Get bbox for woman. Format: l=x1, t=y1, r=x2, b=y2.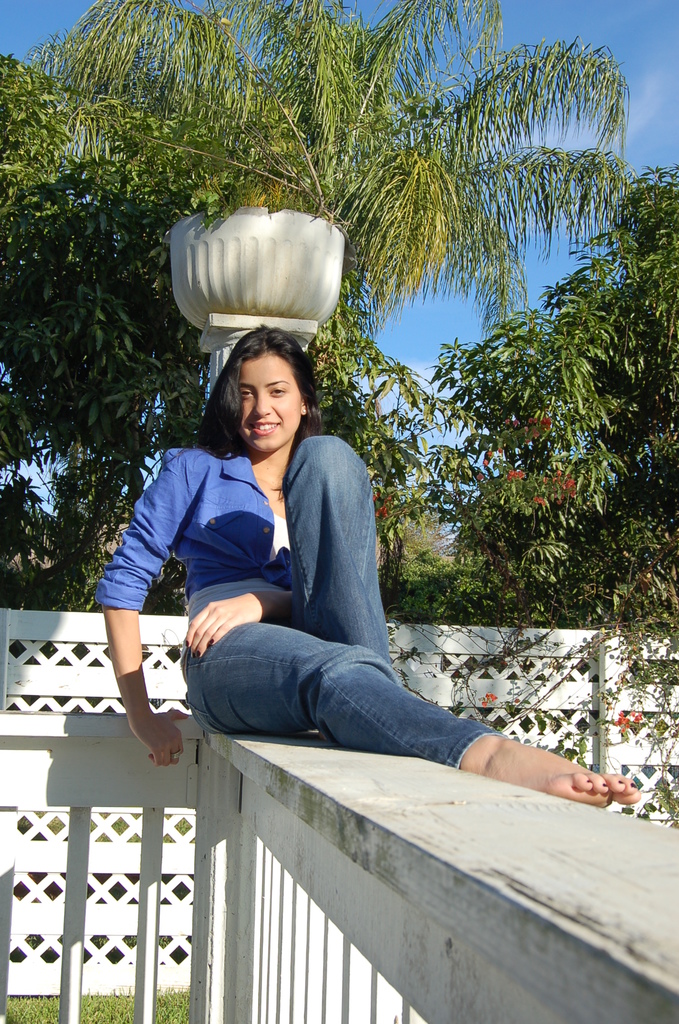
l=112, t=344, r=640, b=803.
